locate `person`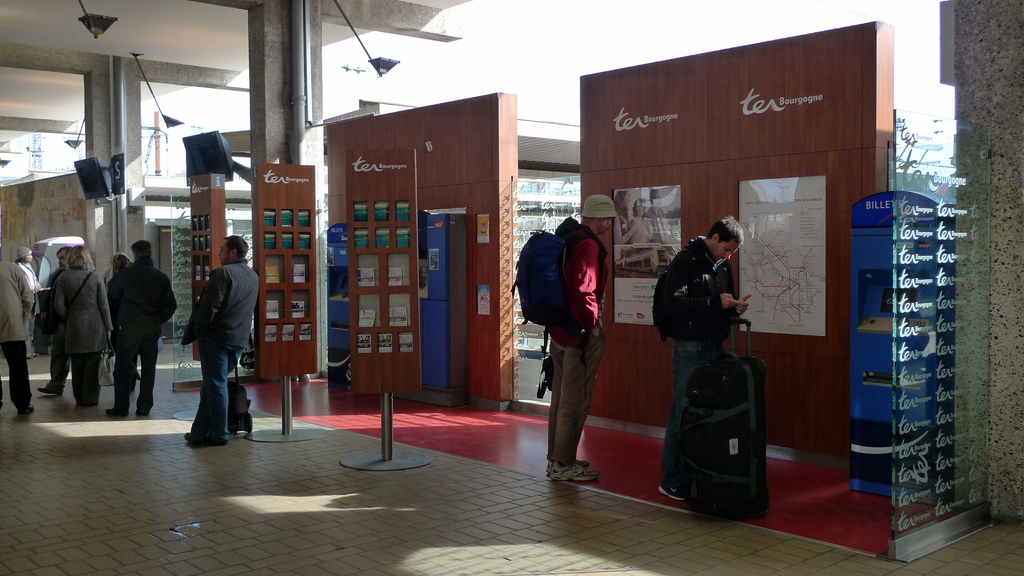
BBox(173, 230, 262, 442)
